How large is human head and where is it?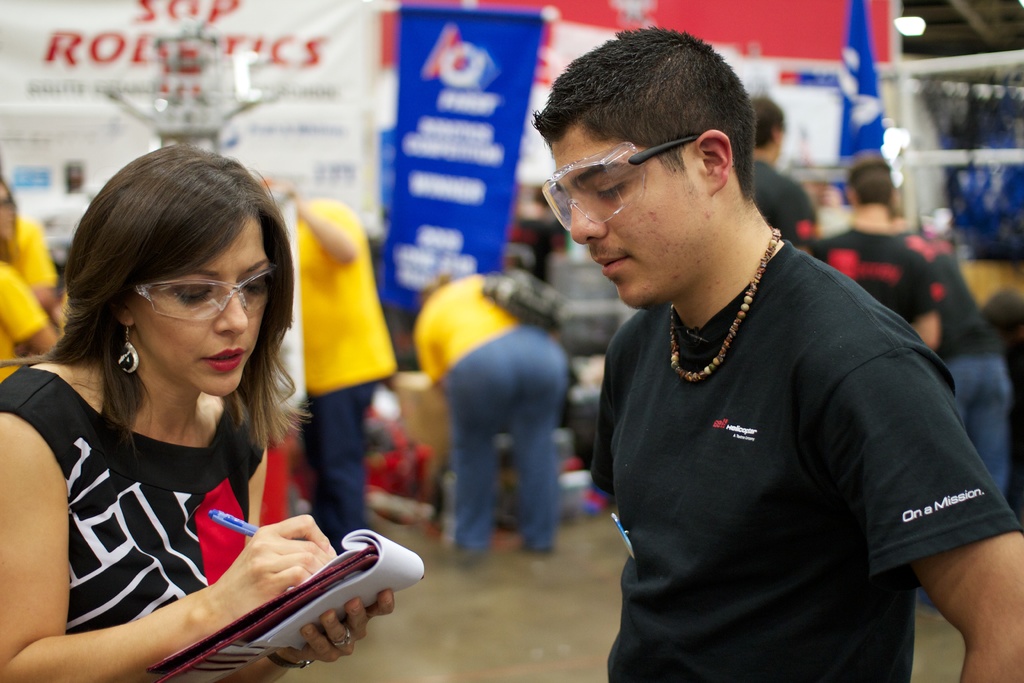
Bounding box: bbox=(68, 144, 277, 402).
